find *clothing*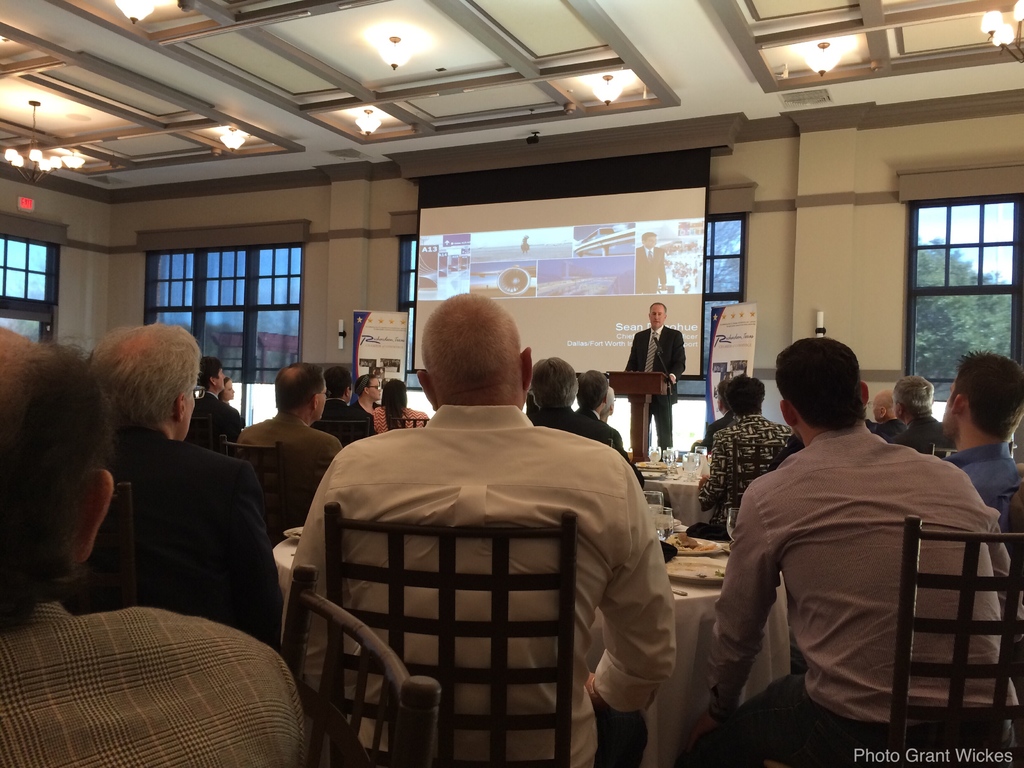
[317, 384, 371, 441]
